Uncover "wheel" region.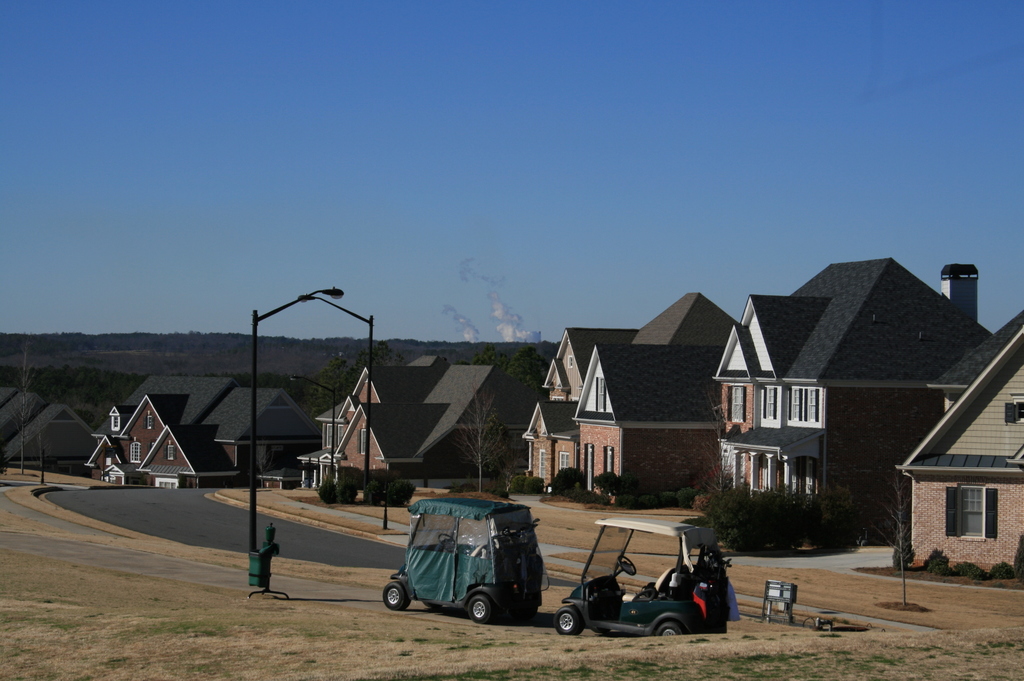
Uncovered: l=383, t=582, r=414, b=611.
